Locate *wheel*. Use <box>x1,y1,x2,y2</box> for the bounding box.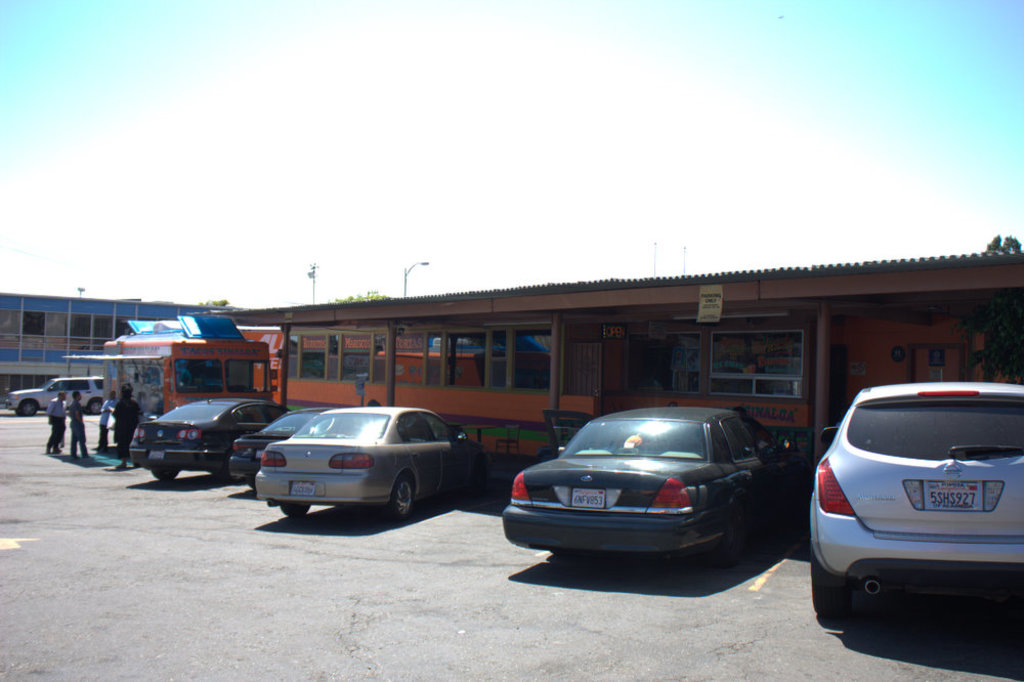
<box>475,458,487,493</box>.
